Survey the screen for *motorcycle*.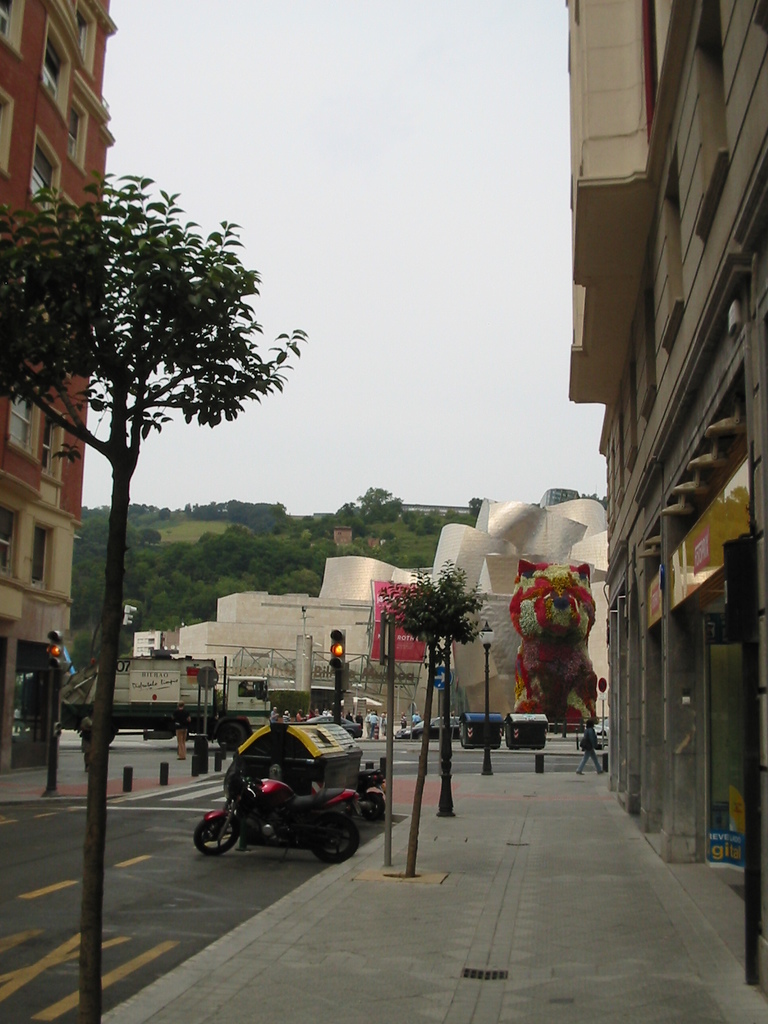
Survey found: l=193, t=758, r=363, b=865.
